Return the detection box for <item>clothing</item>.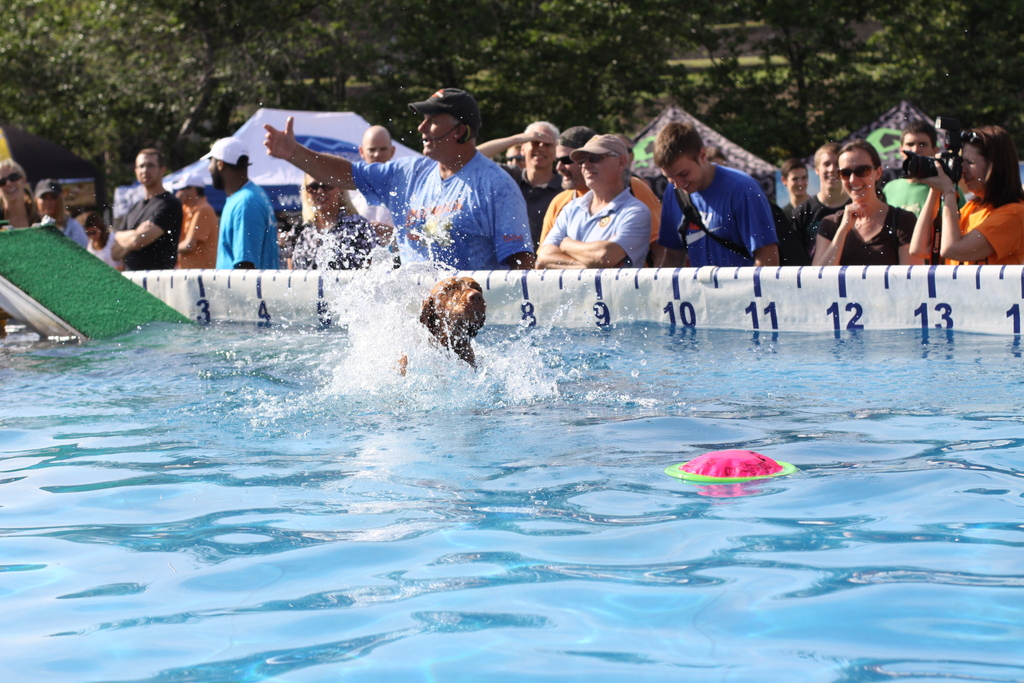
(x1=538, y1=184, x2=647, y2=274).
